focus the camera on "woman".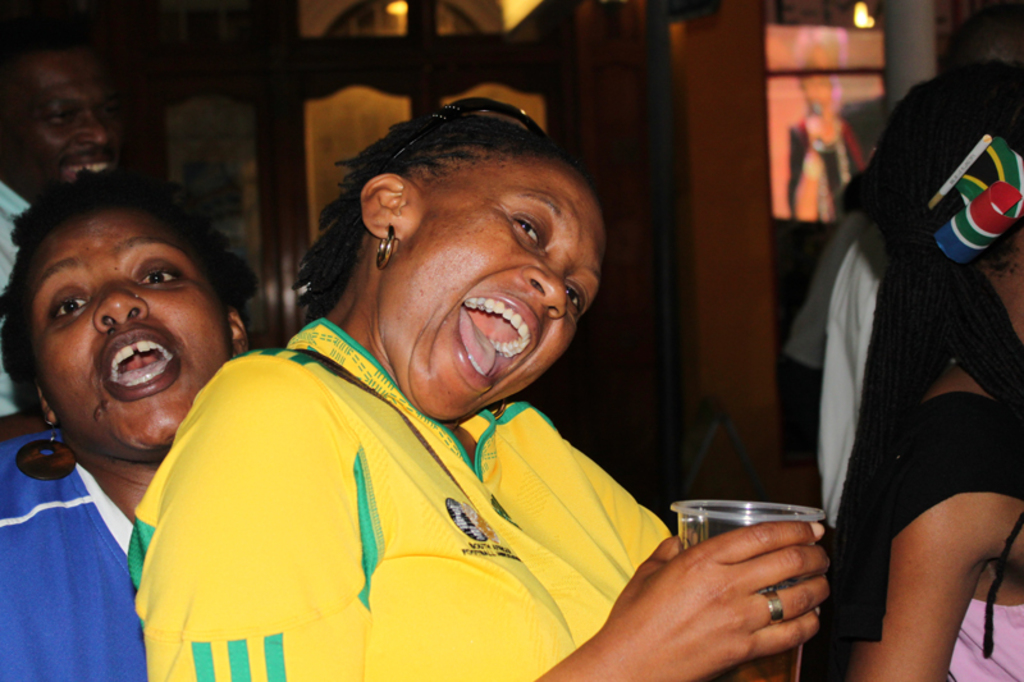
Focus region: bbox=[106, 101, 768, 663].
